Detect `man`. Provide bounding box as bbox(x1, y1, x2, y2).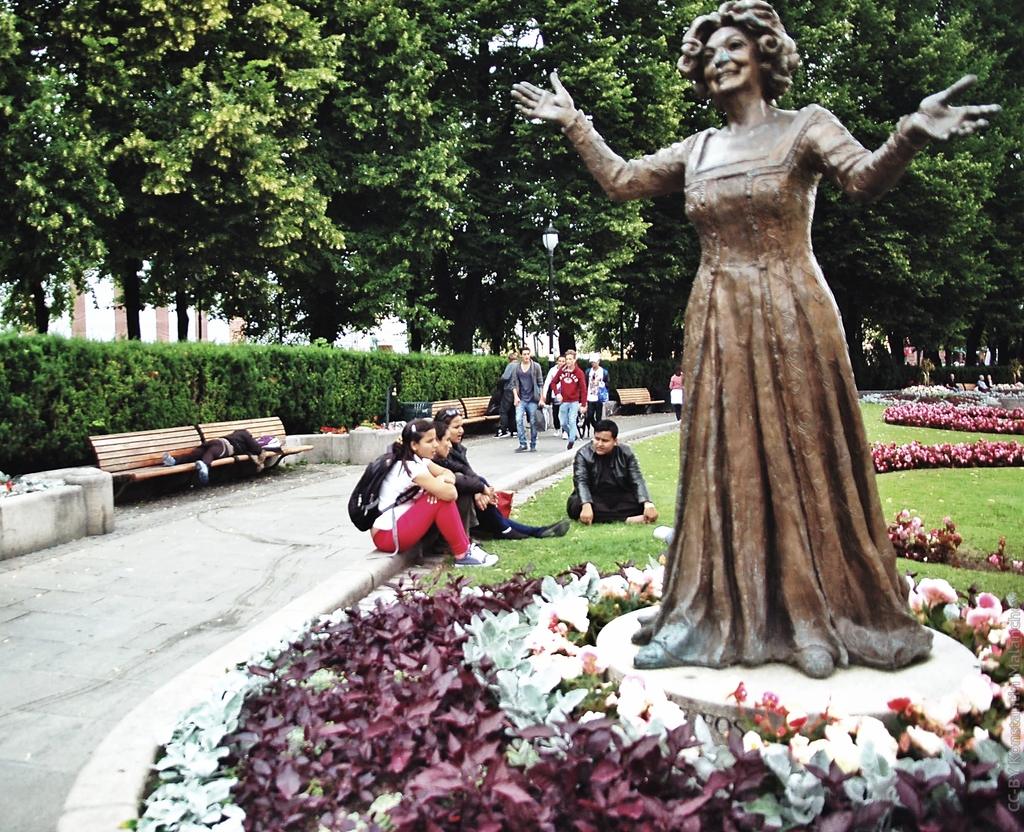
bbox(550, 347, 586, 444).
